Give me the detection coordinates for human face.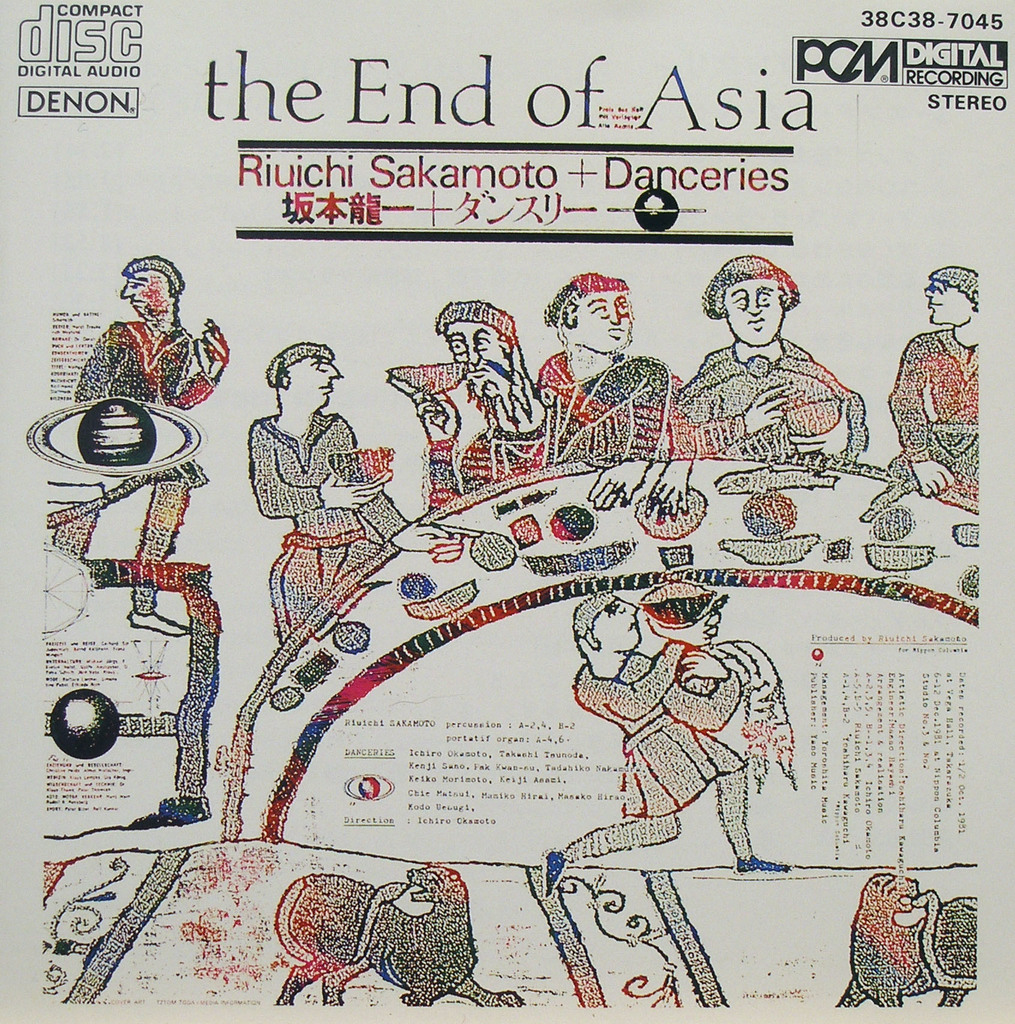
[578,289,634,354].
